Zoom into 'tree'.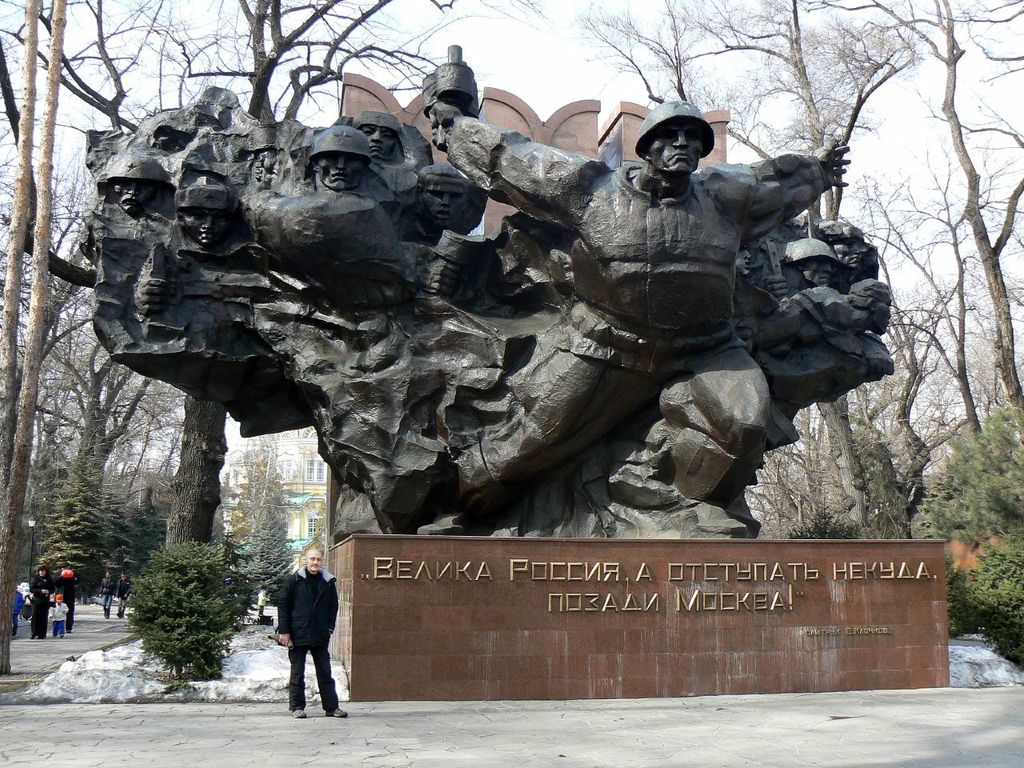
Zoom target: box(38, 460, 134, 604).
